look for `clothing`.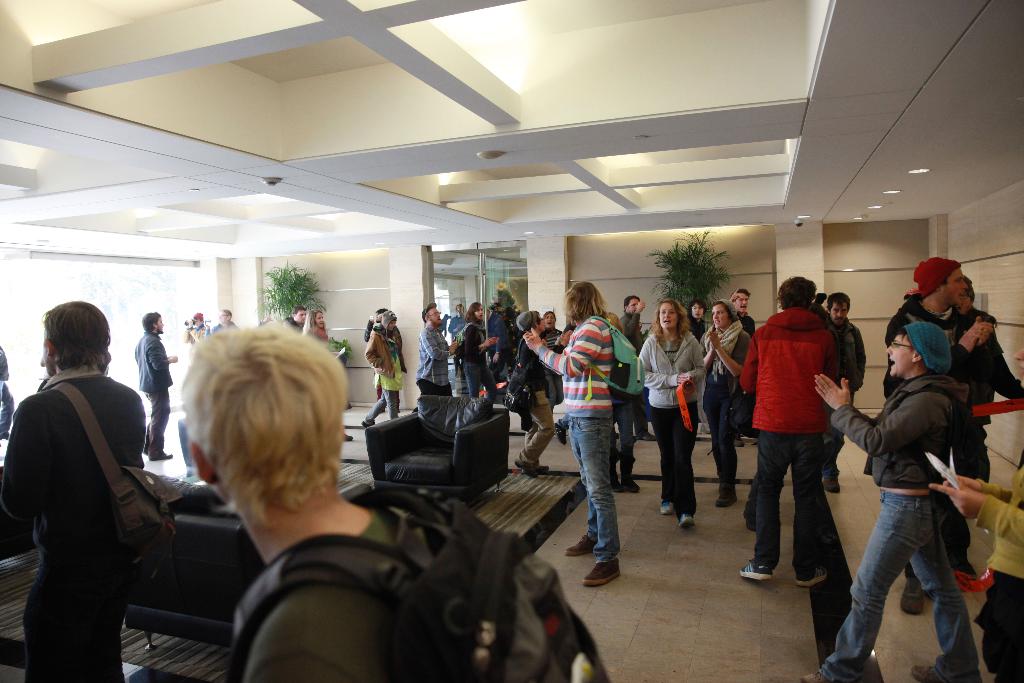
Found: select_region(737, 307, 842, 572).
